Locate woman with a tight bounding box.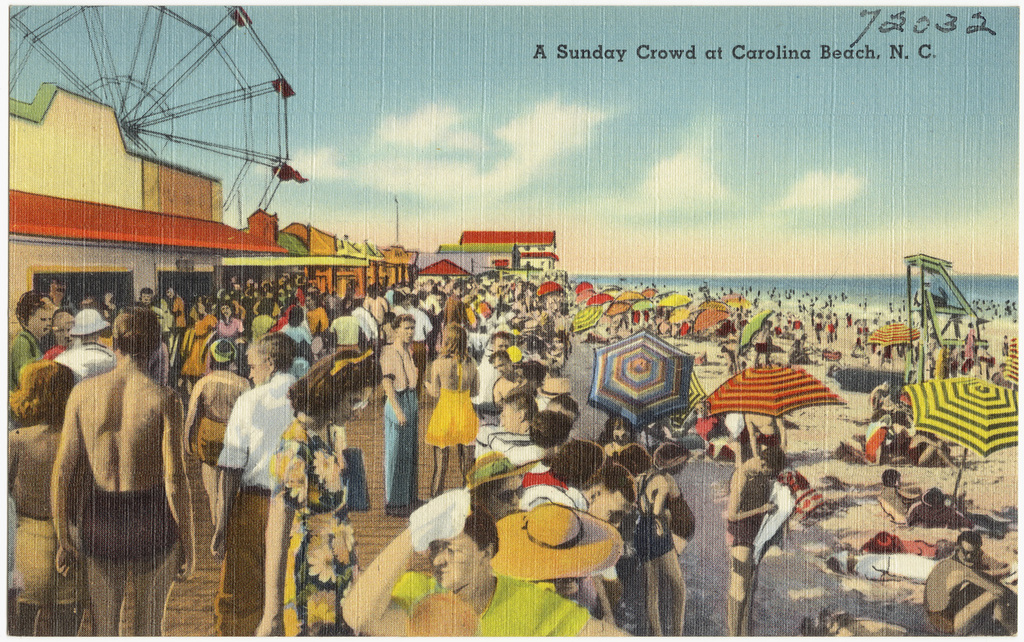
select_region(415, 324, 485, 503).
